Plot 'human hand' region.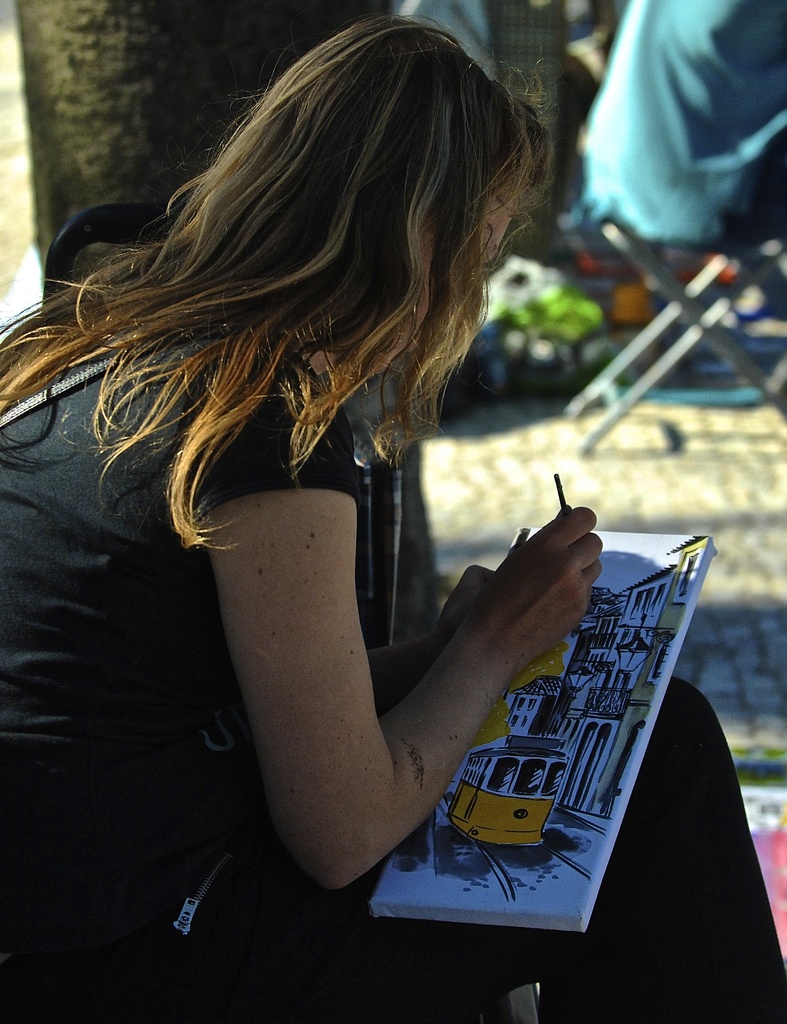
Plotted at 483, 506, 602, 658.
